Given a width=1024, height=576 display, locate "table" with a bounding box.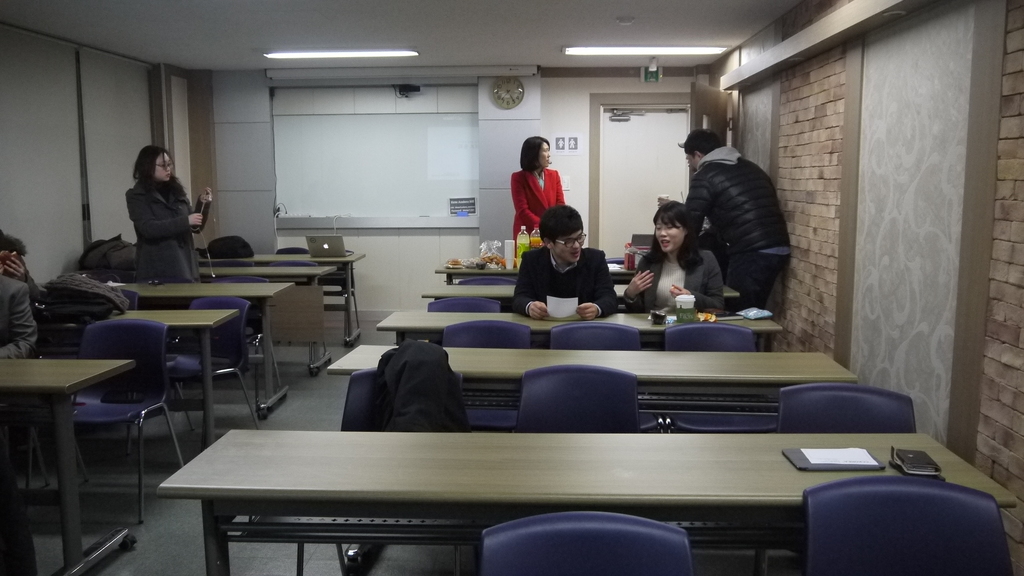
Located: BBox(35, 314, 241, 444).
